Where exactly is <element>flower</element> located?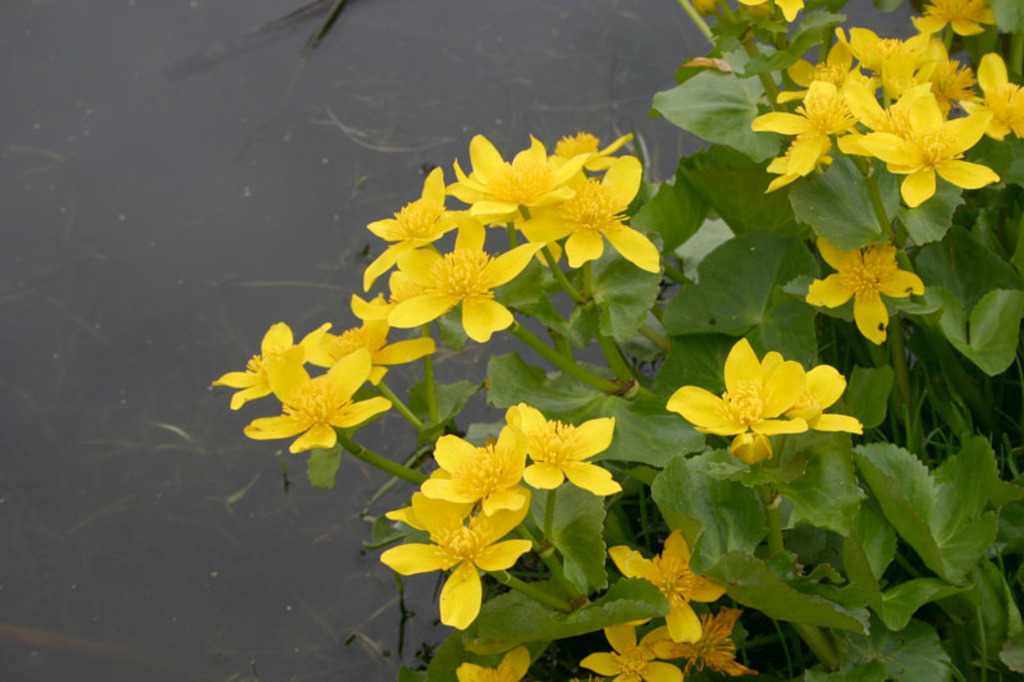
Its bounding box is left=564, top=615, right=687, bottom=681.
